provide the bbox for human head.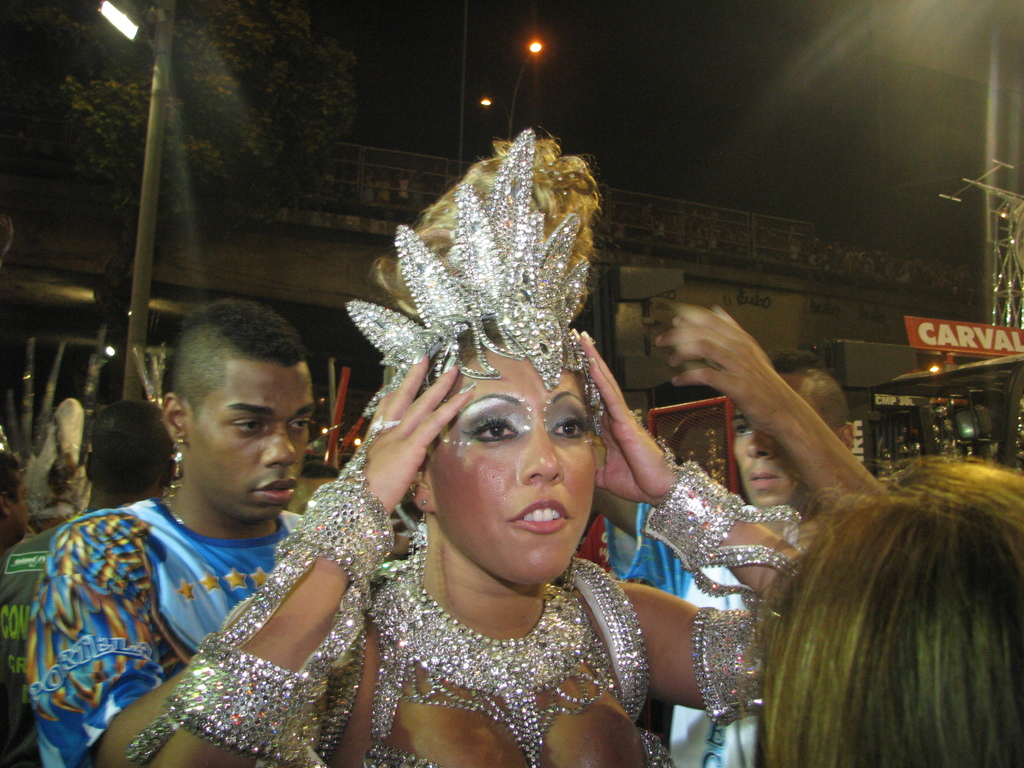
bbox=(768, 456, 1023, 767).
